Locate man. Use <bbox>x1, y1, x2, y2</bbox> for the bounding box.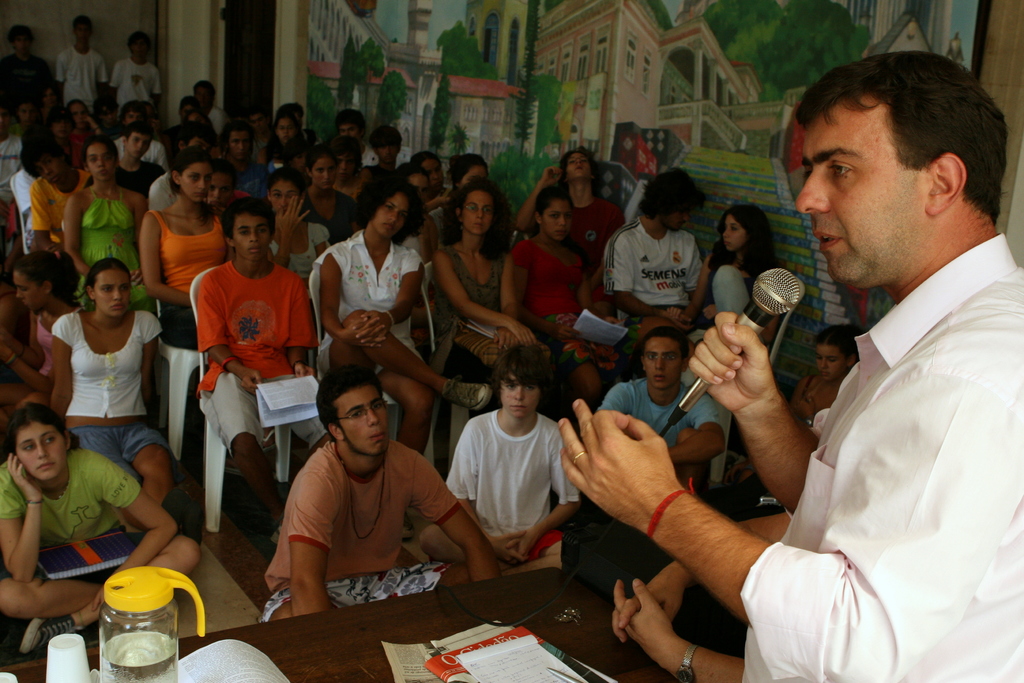
<bbox>583, 329, 715, 490</bbox>.
